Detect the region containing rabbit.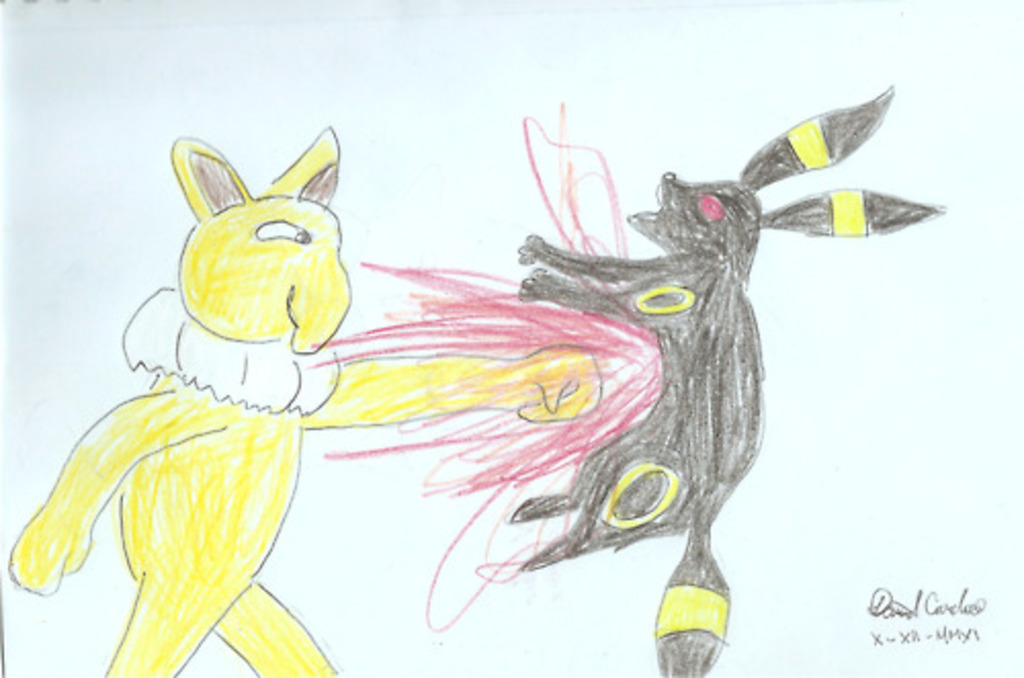
crop(504, 82, 948, 676).
